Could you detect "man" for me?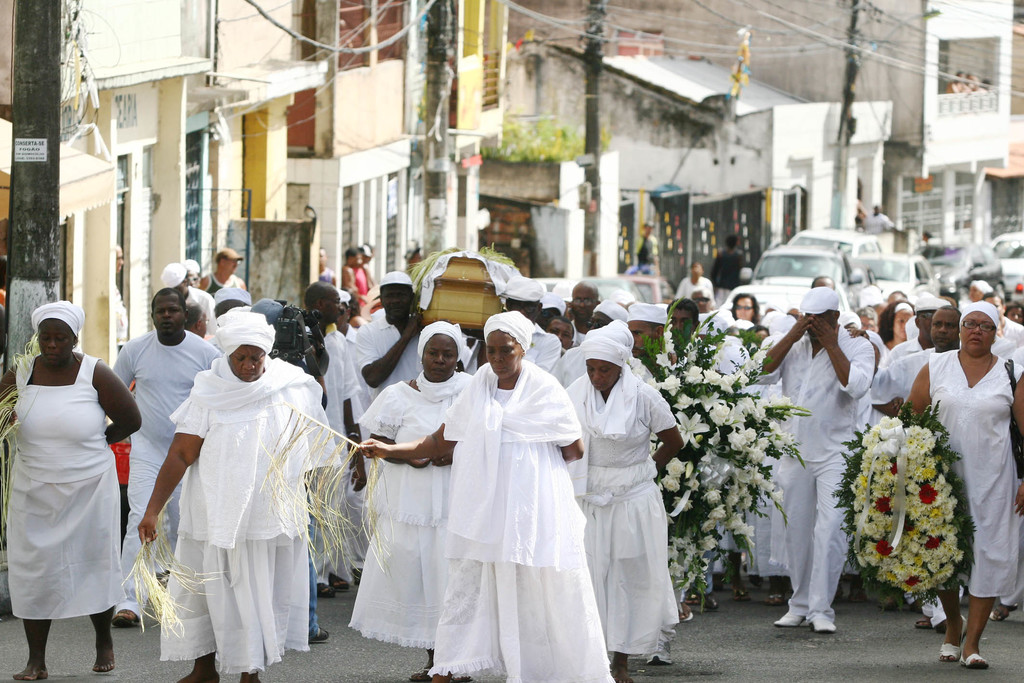
Detection result: 783,306,802,320.
